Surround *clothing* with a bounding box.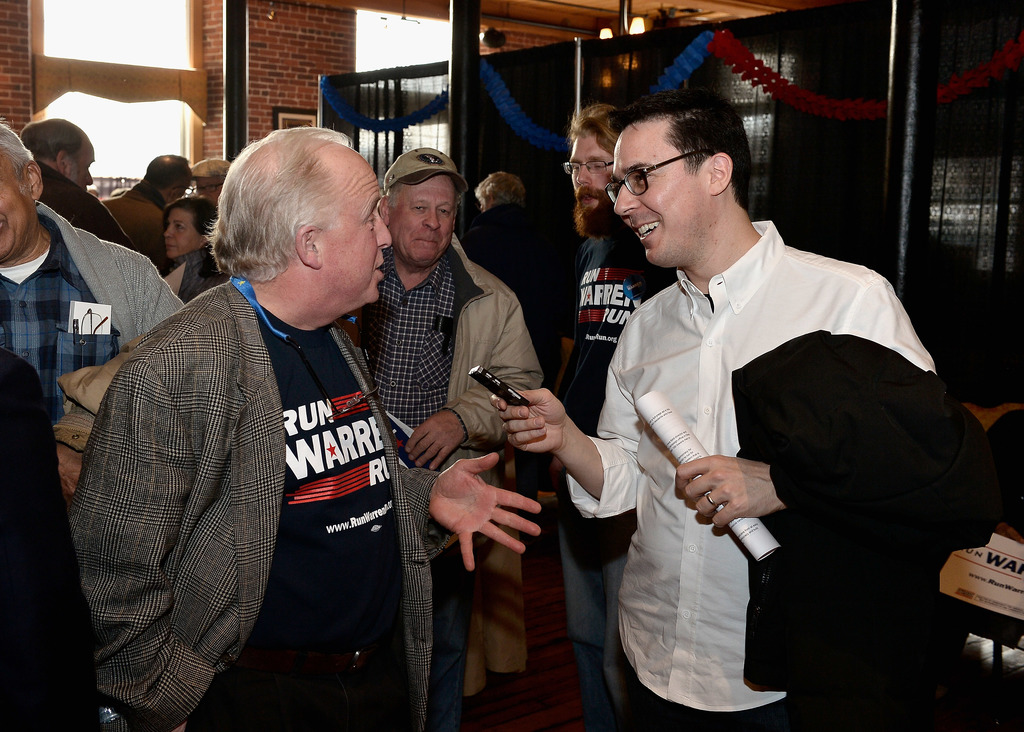
bbox=(0, 341, 98, 731).
